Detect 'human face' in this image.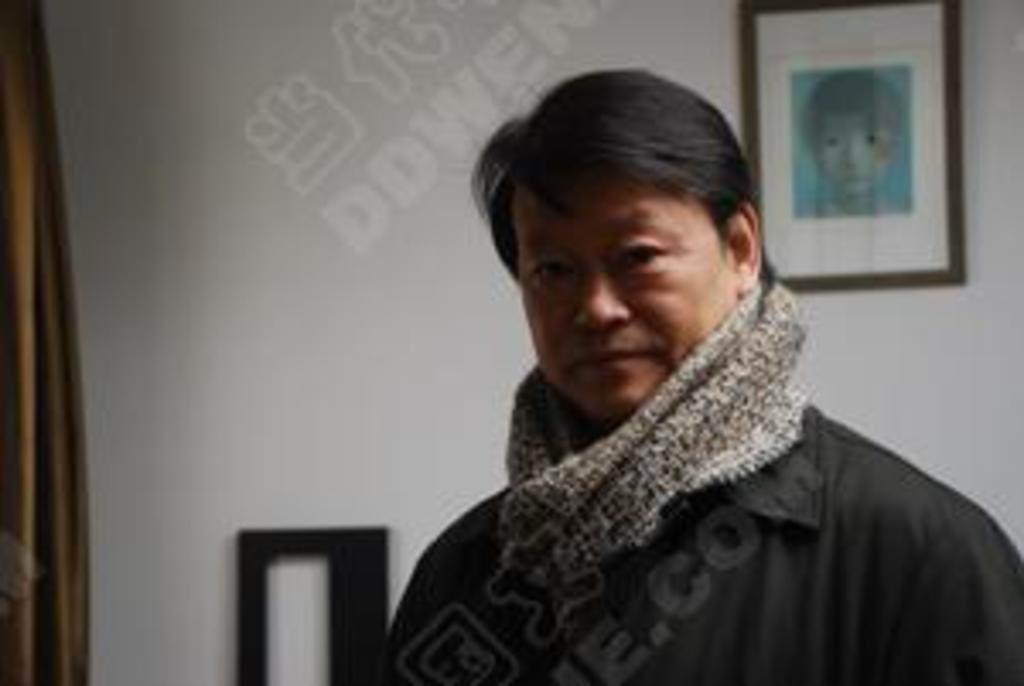
Detection: 519 171 730 420.
